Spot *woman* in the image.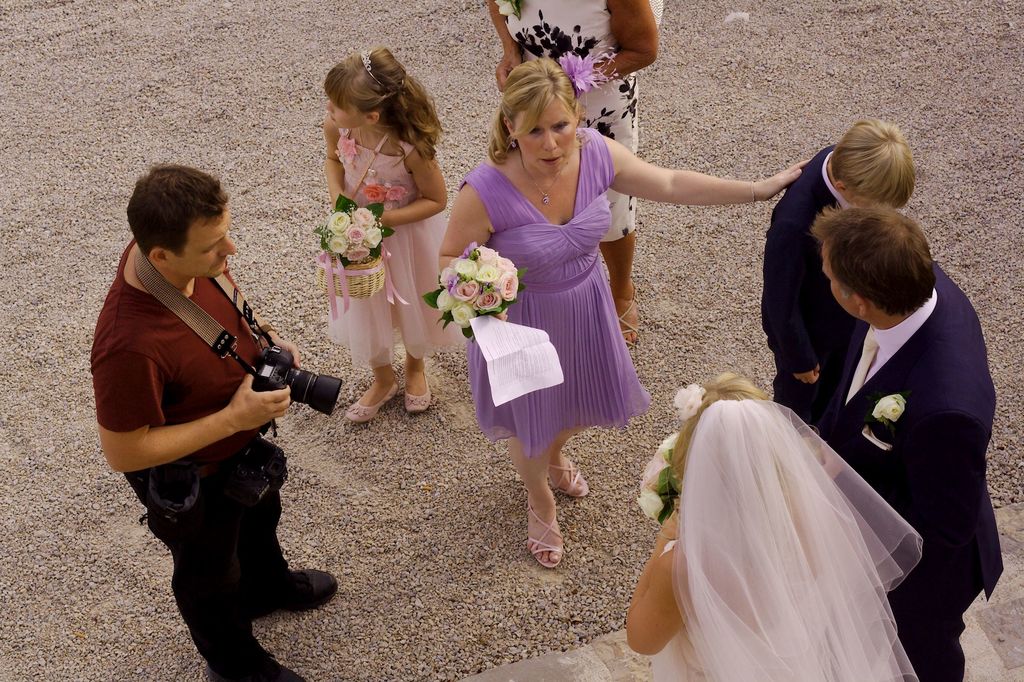
*woman* found at pyautogui.locateOnScreen(479, 0, 664, 339).
